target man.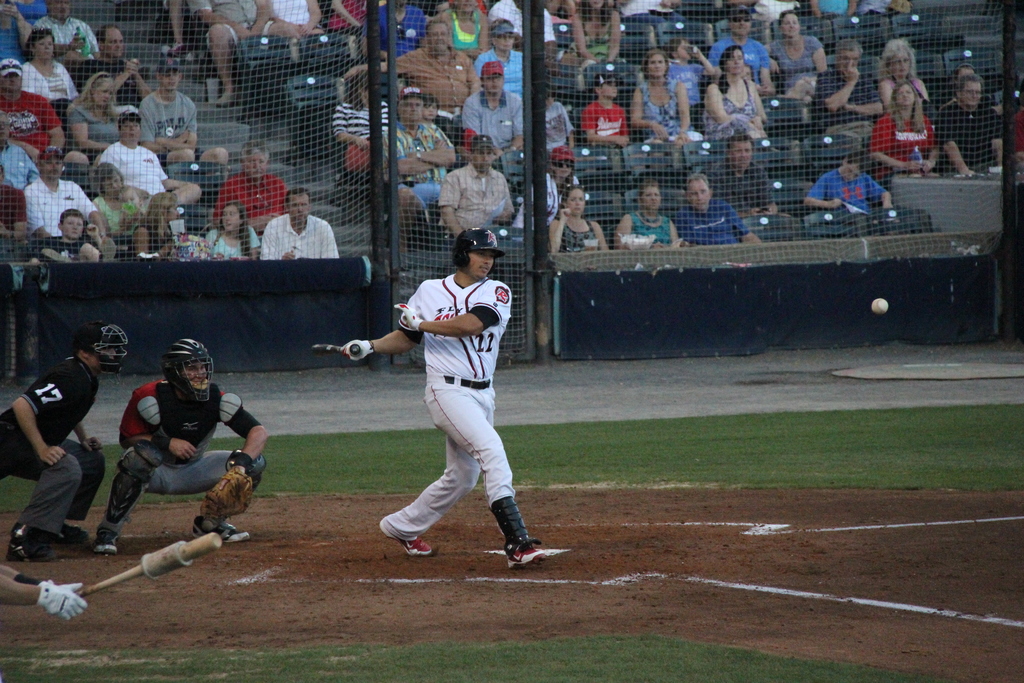
Target region: 669, 175, 756, 243.
